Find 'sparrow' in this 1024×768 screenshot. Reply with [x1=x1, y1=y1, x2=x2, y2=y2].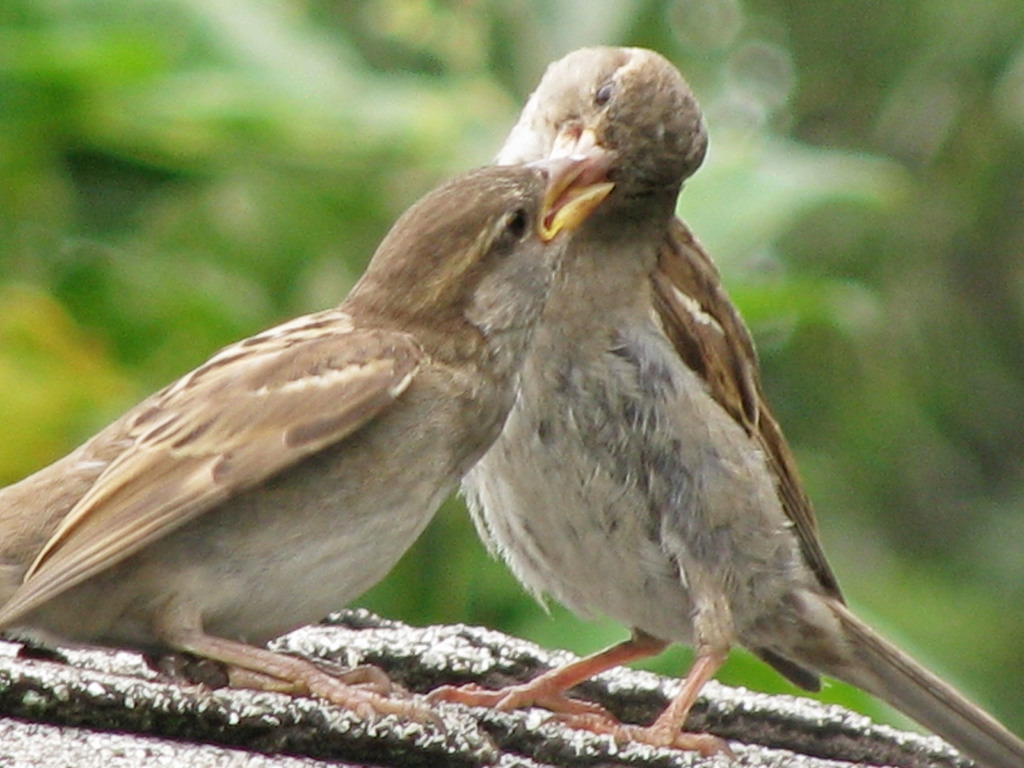
[x1=0, y1=150, x2=614, y2=737].
